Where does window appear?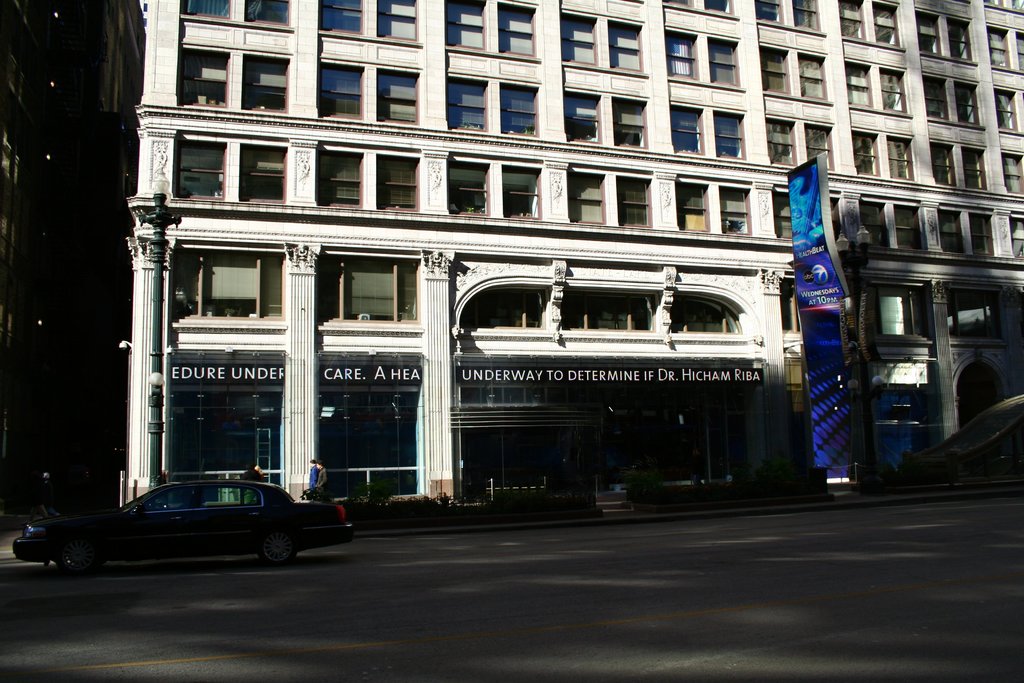
Appears at [998,145,1023,201].
